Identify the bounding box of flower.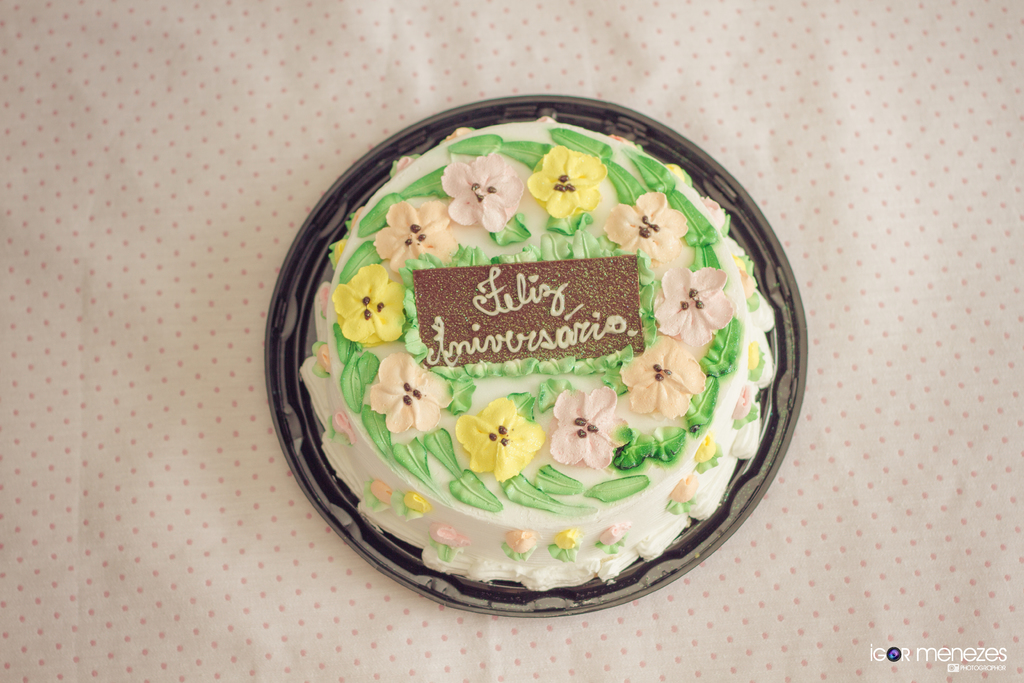
{"left": 645, "top": 261, "right": 733, "bottom": 347}.
